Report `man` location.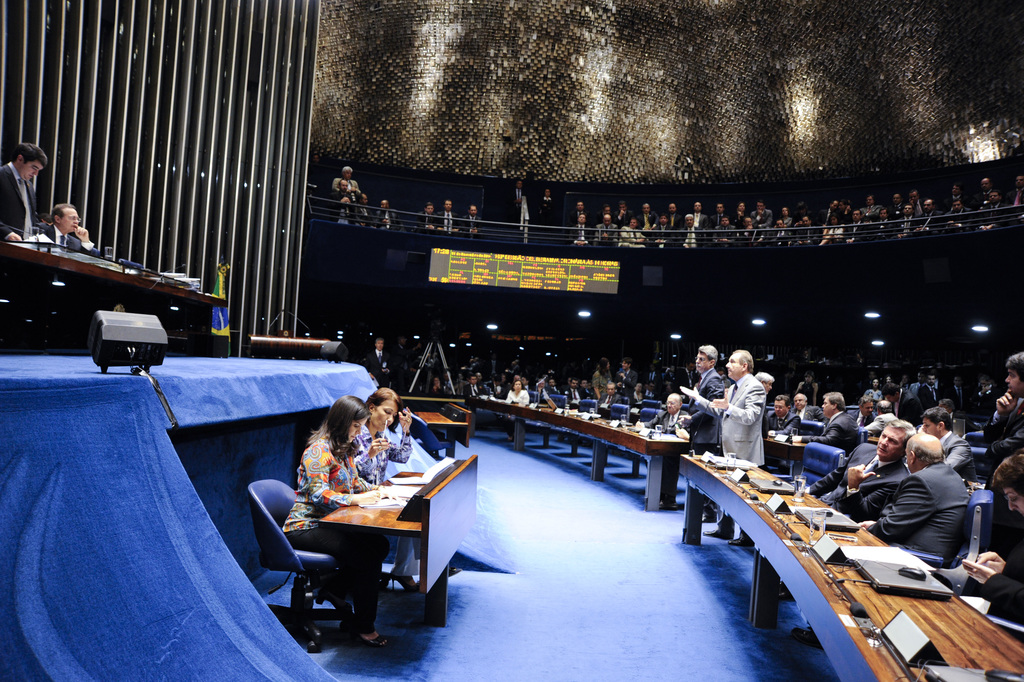
Report: 849:396:875:426.
